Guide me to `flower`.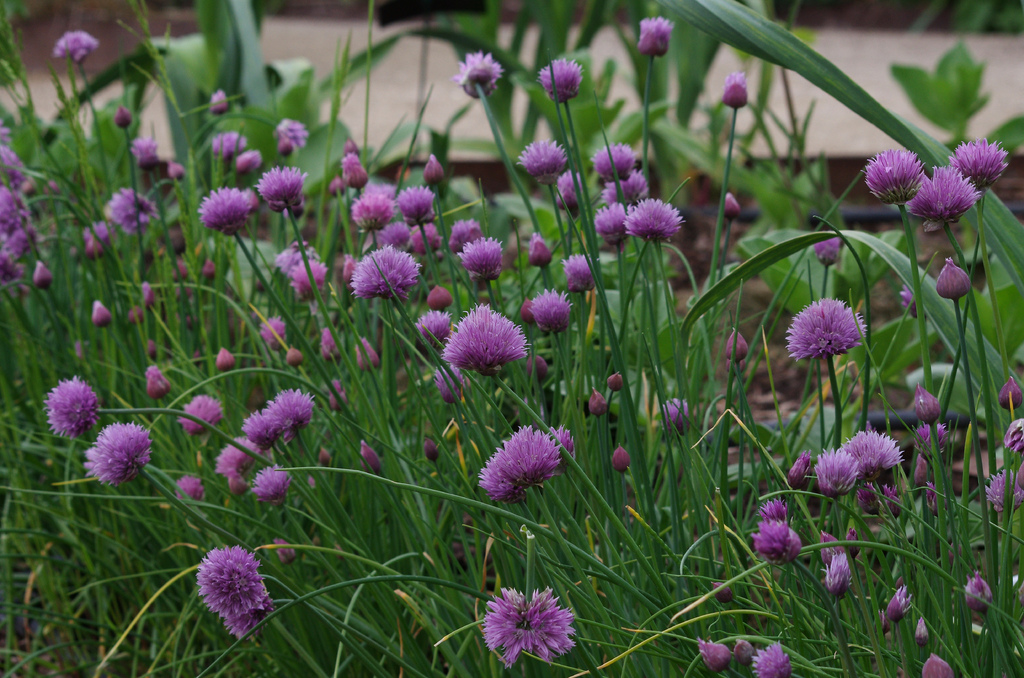
Guidance: 545:166:586:213.
